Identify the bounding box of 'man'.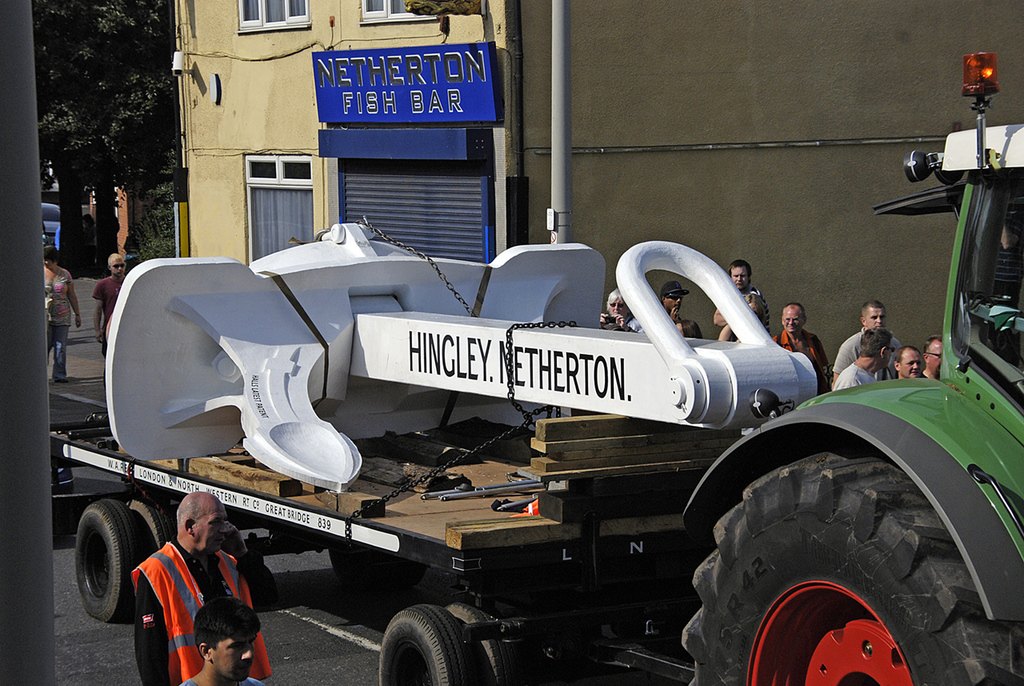
174:589:273:685.
